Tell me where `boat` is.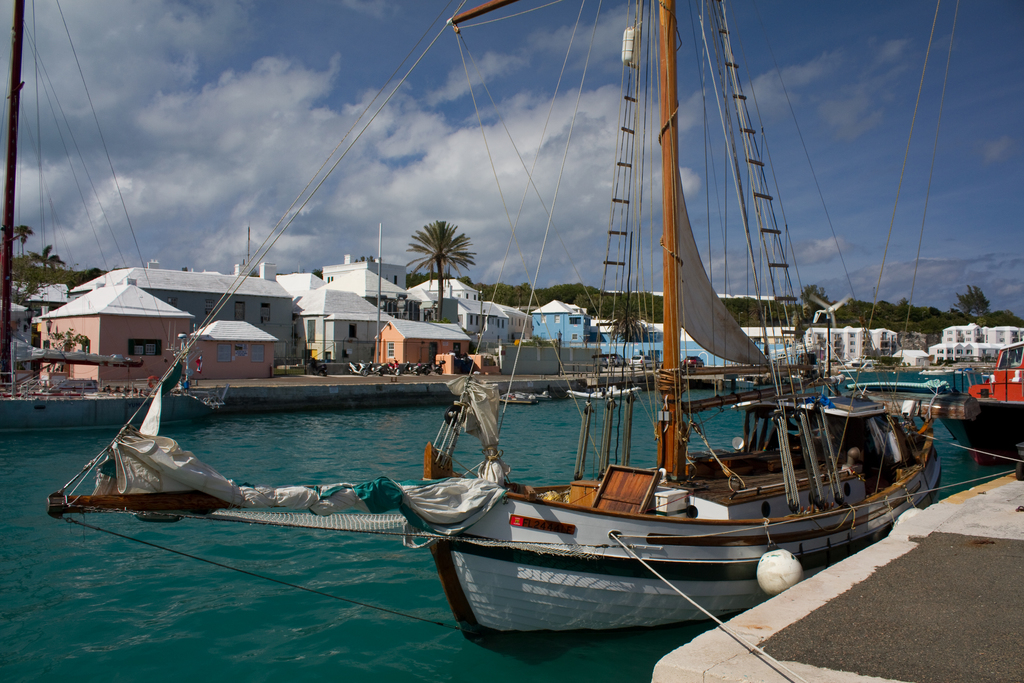
`boat` is at [844,354,877,370].
